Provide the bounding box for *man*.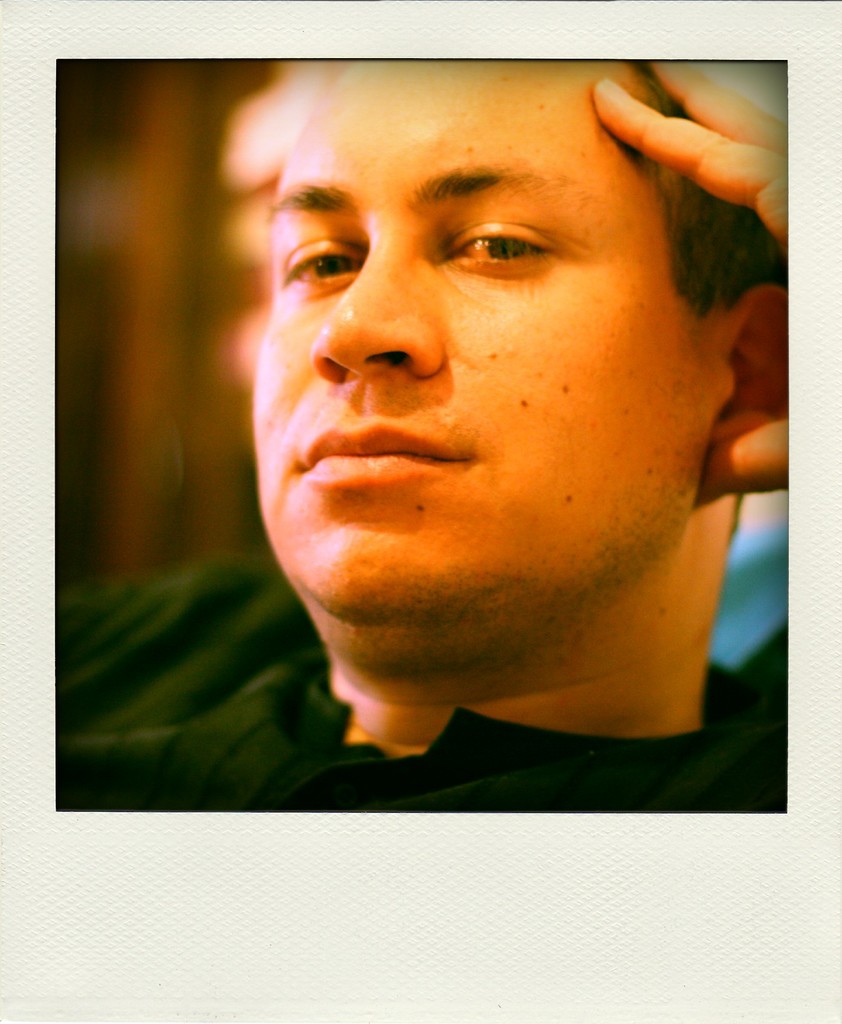
box=[103, 44, 841, 826].
